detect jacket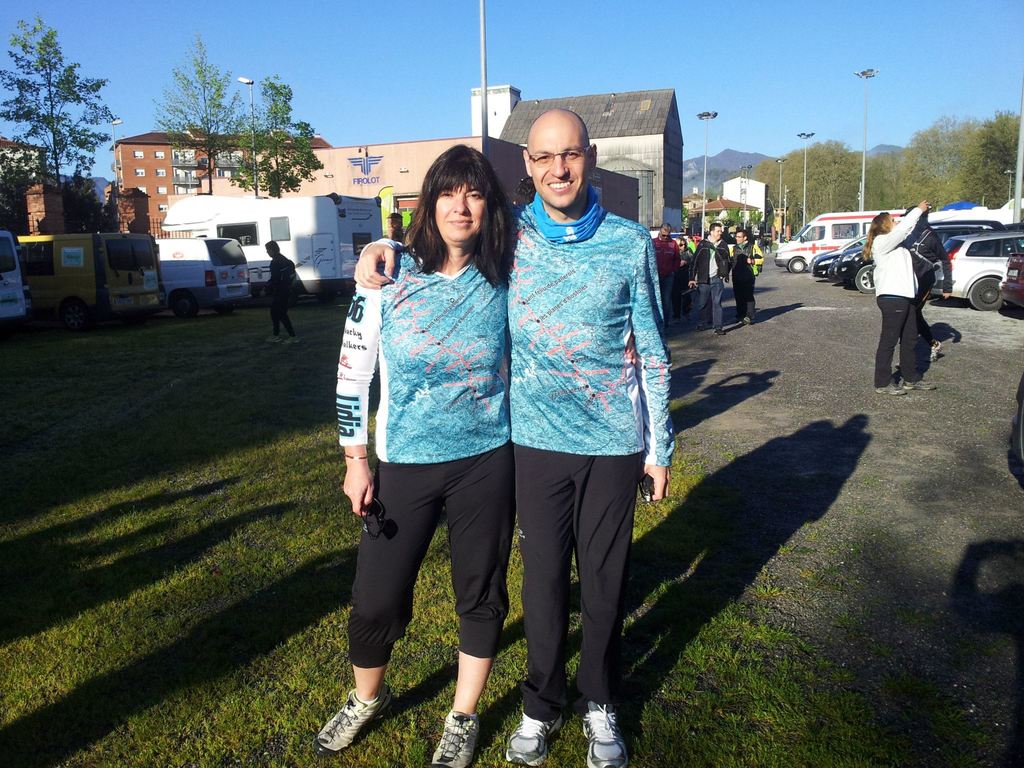
rect(685, 233, 739, 283)
